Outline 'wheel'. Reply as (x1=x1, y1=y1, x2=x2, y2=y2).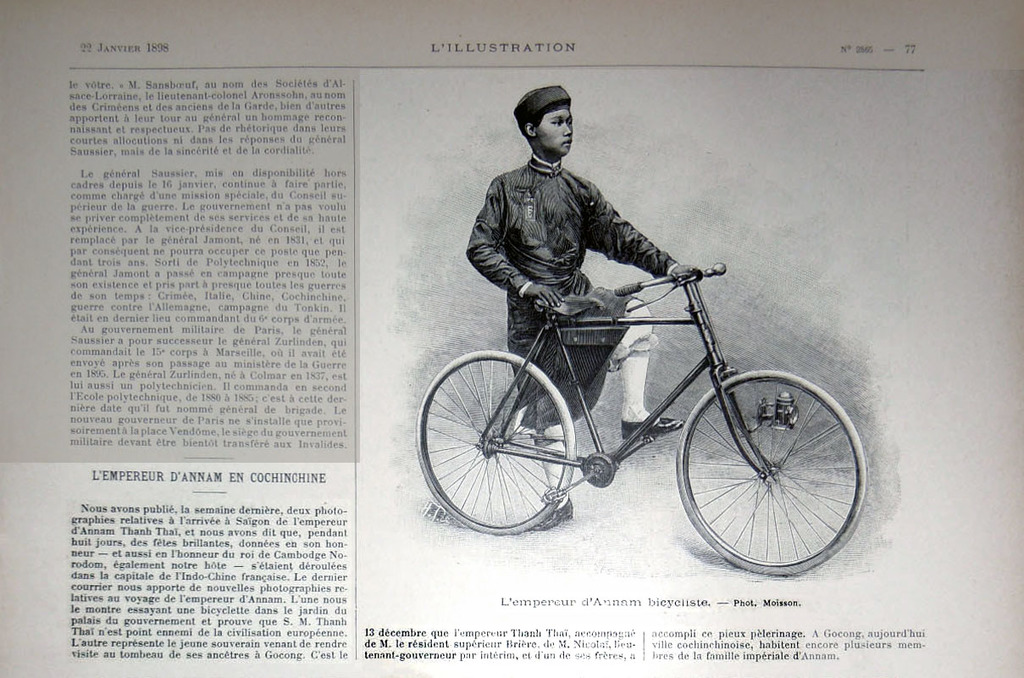
(x1=678, y1=370, x2=866, y2=580).
